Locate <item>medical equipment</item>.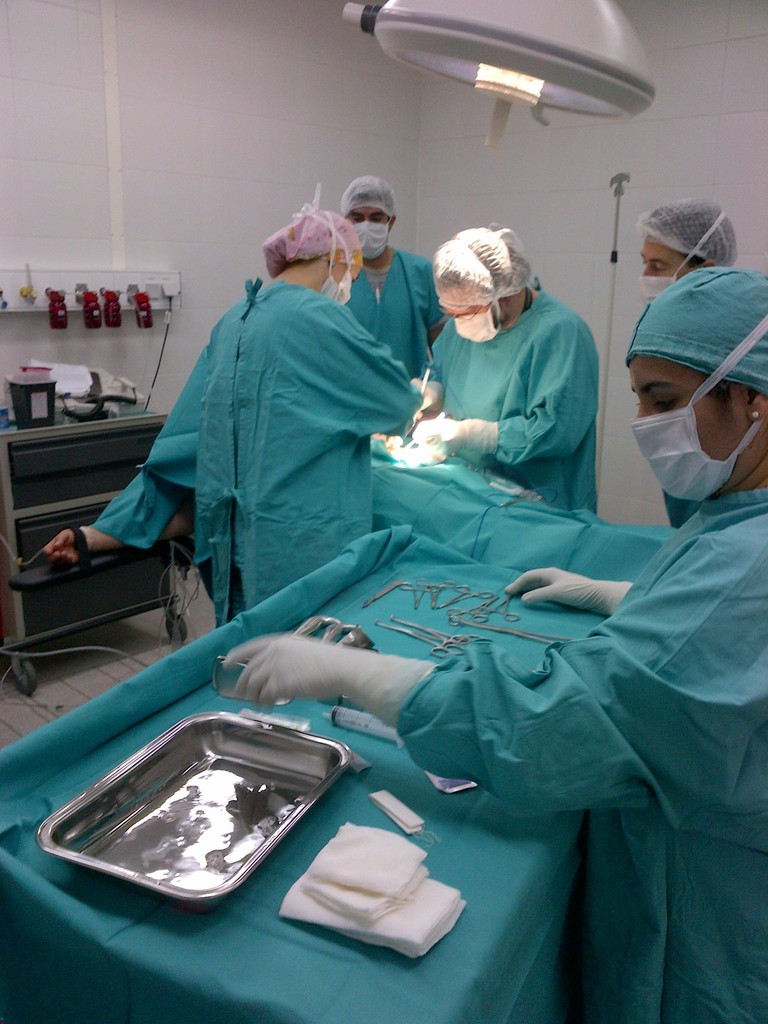
Bounding box: bbox=[0, 268, 191, 334].
